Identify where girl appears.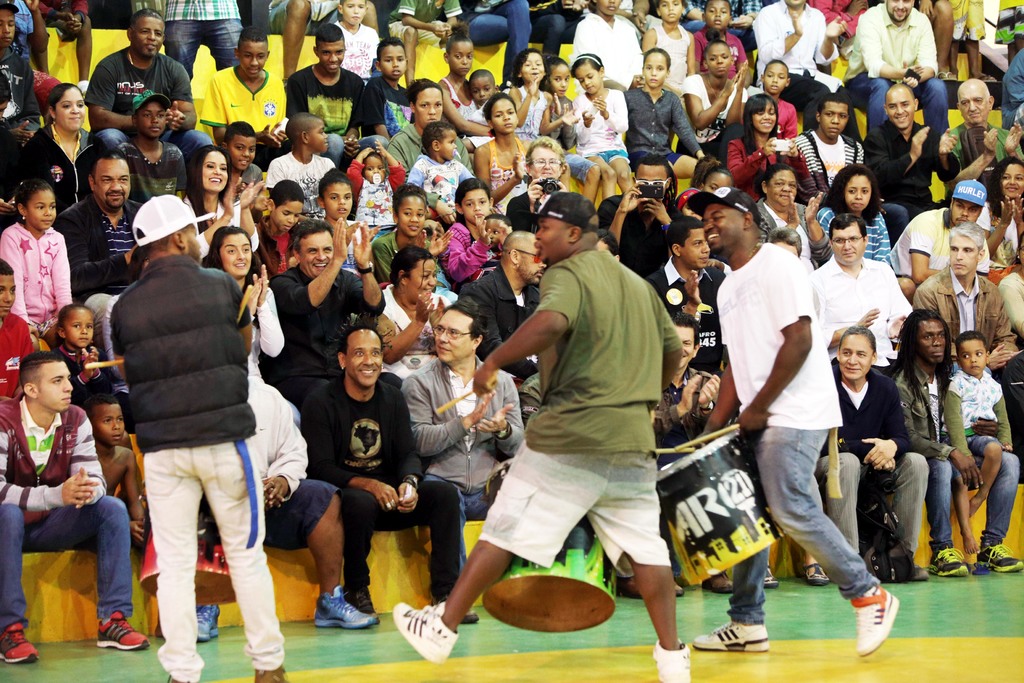
Appears at region(372, 183, 452, 282).
